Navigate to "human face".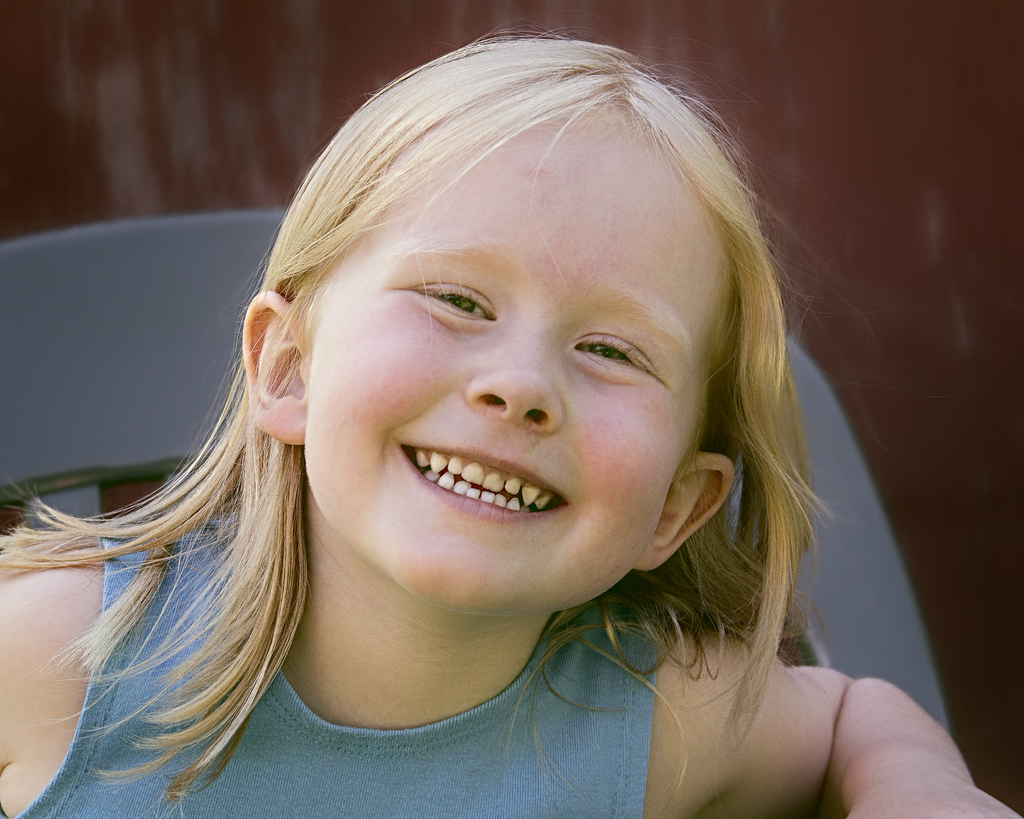
Navigation target: [304,101,694,614].
